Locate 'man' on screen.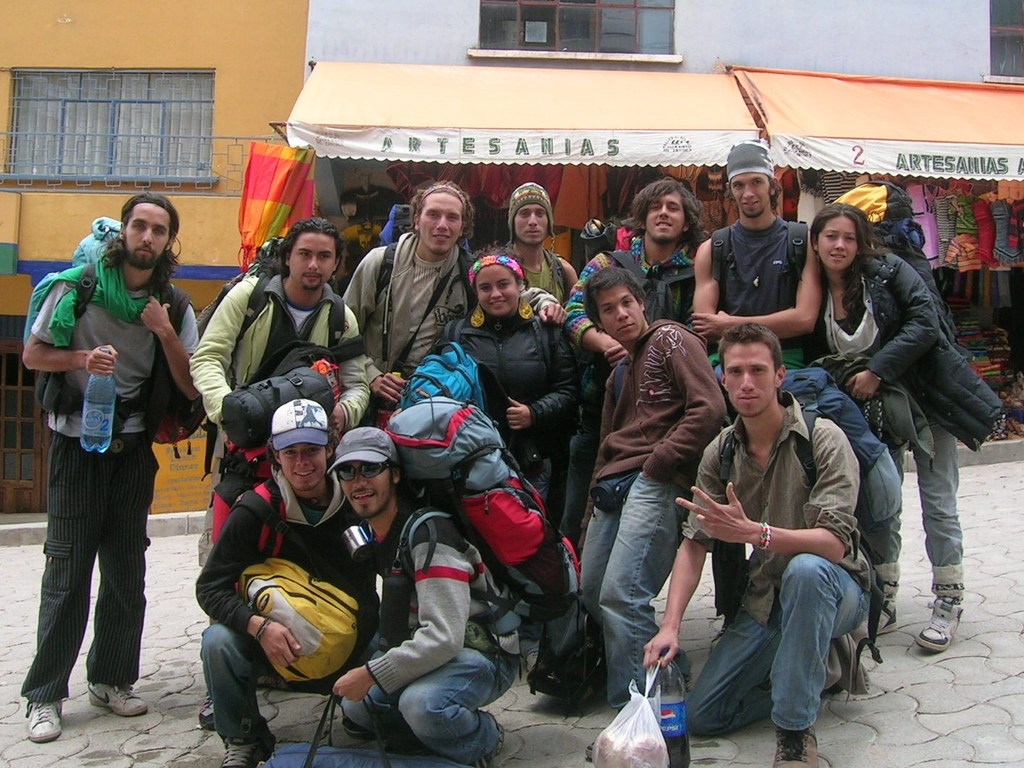
On screen at box(576, 259, 724, 711).
